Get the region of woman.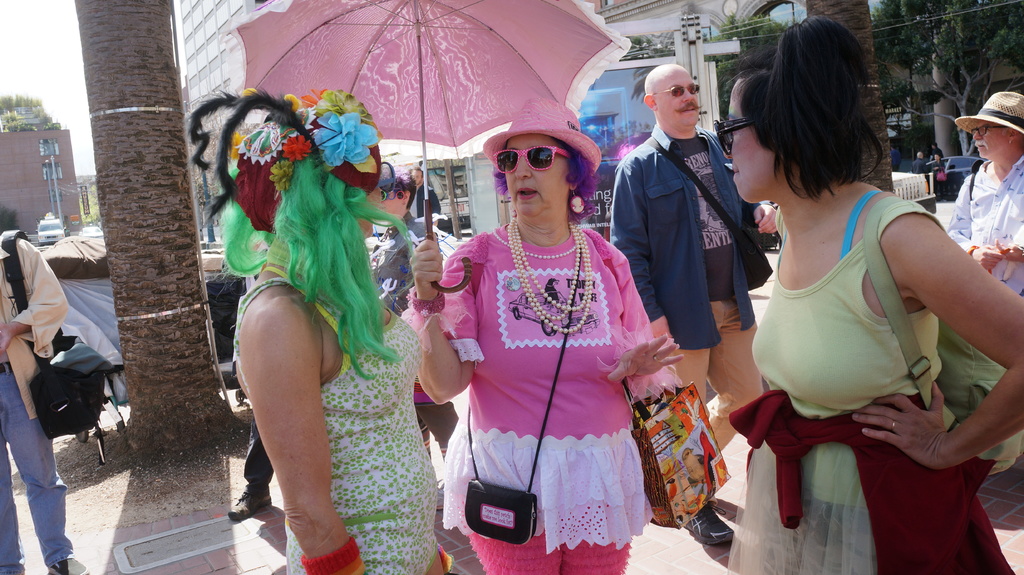
box=[188, 86, 449, 574].
